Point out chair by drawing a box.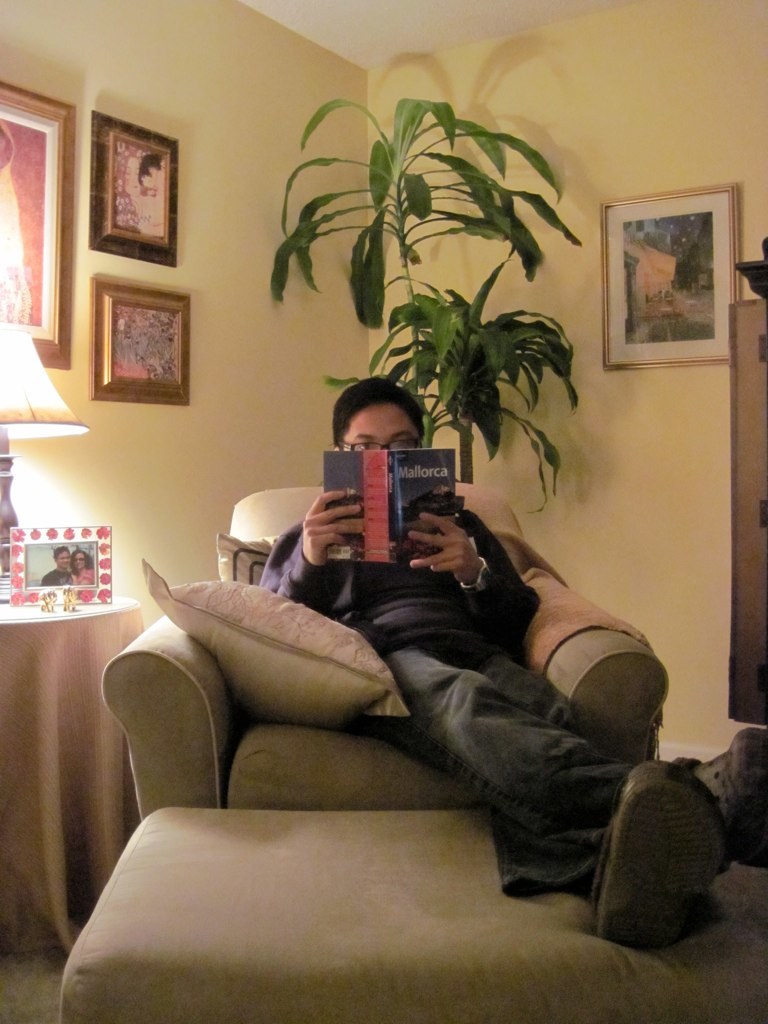
l=98, t=484, r=672, b=817.
